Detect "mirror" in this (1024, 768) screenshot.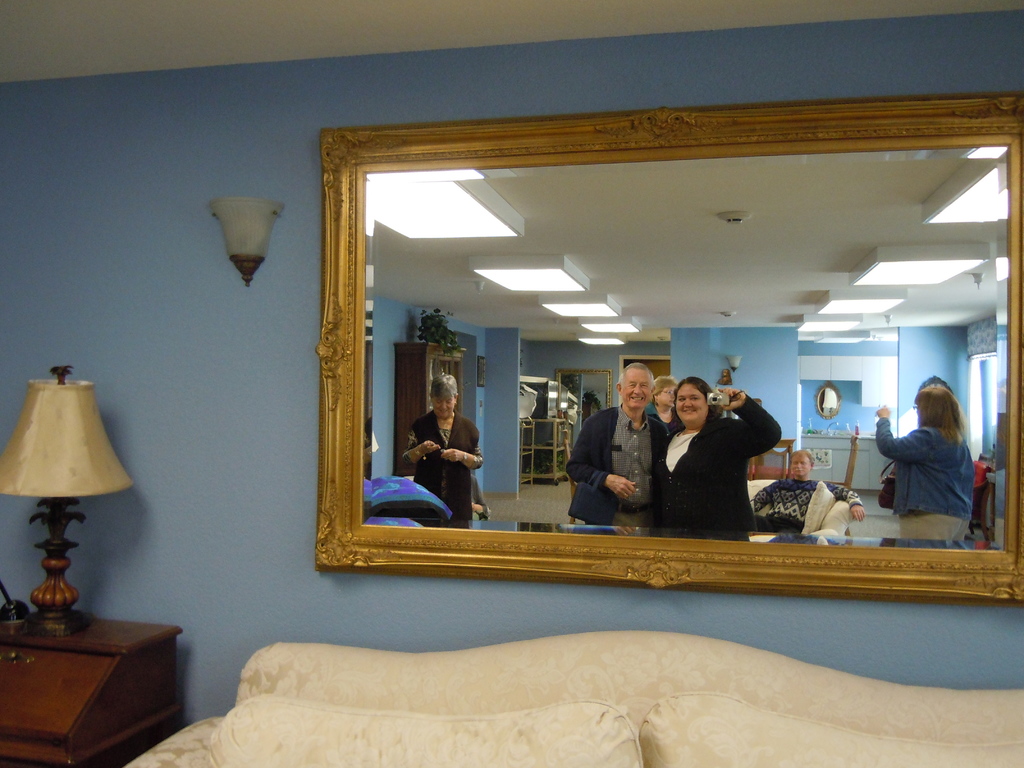
Detection: [362, 145, 1005, 550].
